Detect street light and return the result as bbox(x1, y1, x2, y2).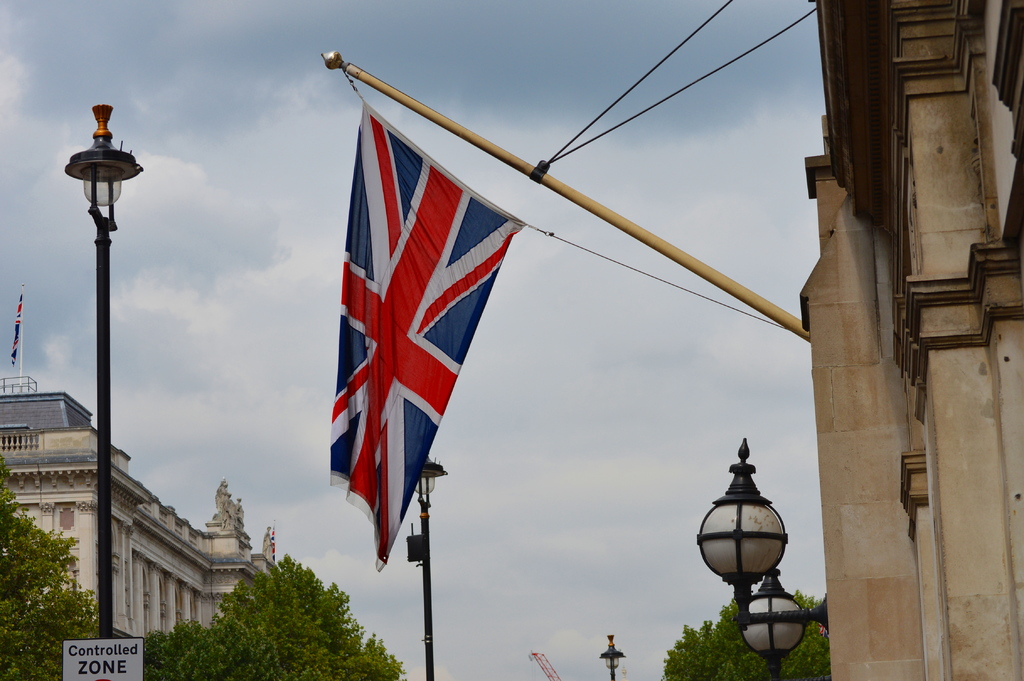
bbox(592, 635, 633, 680).
